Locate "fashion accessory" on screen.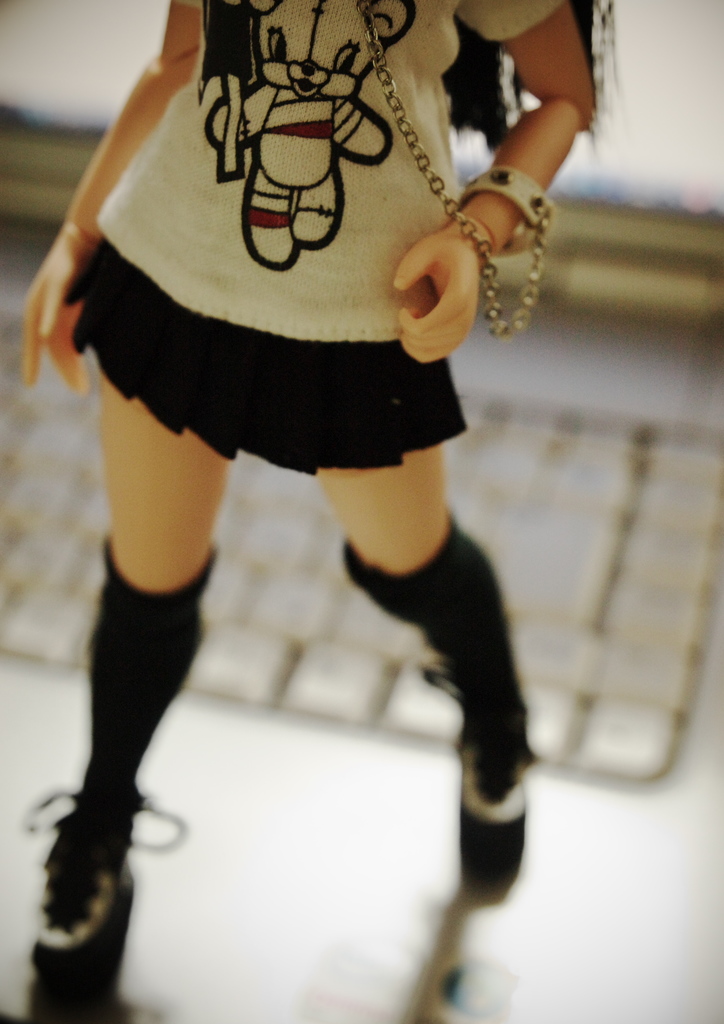
On screen at locate(20, 788, 191, 1023).
